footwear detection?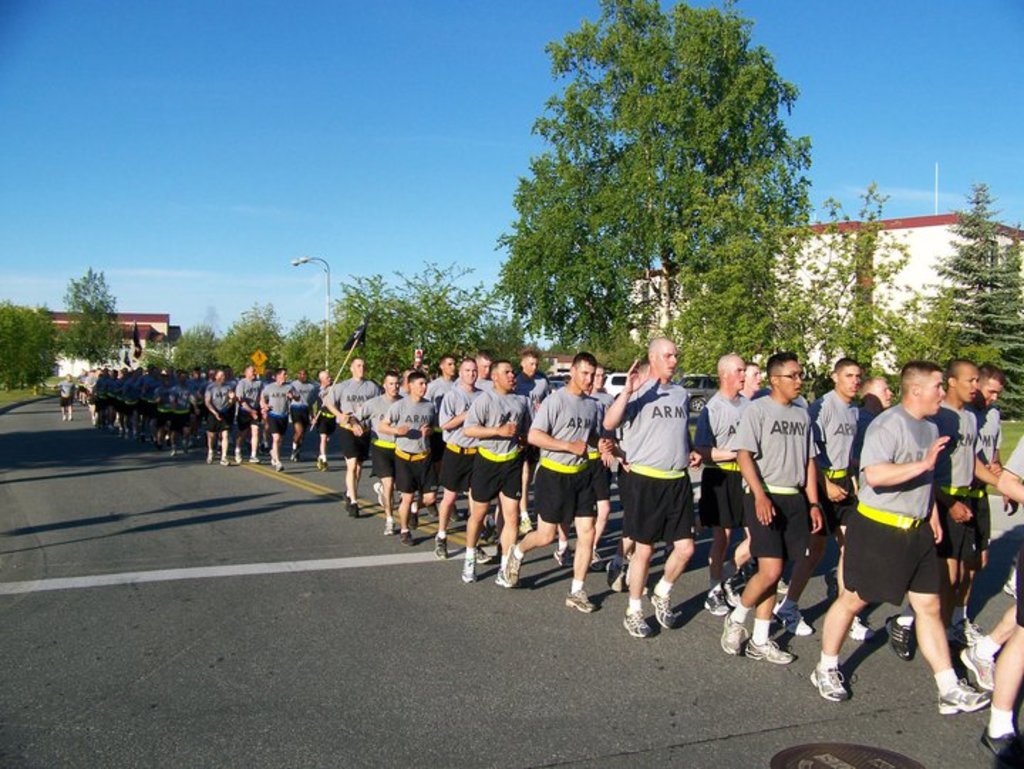
218 458 229 465
